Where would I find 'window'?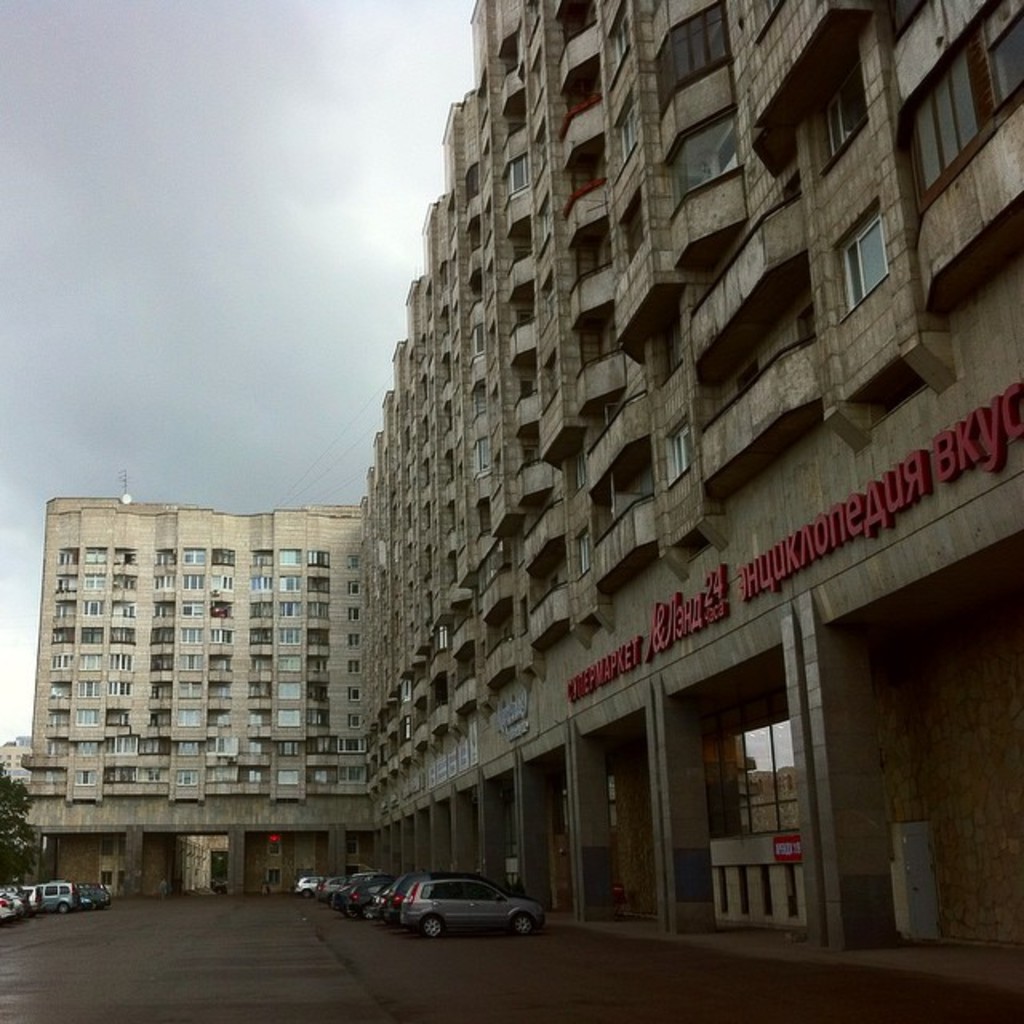
At <region>435, 621, 446, 646</region>.
